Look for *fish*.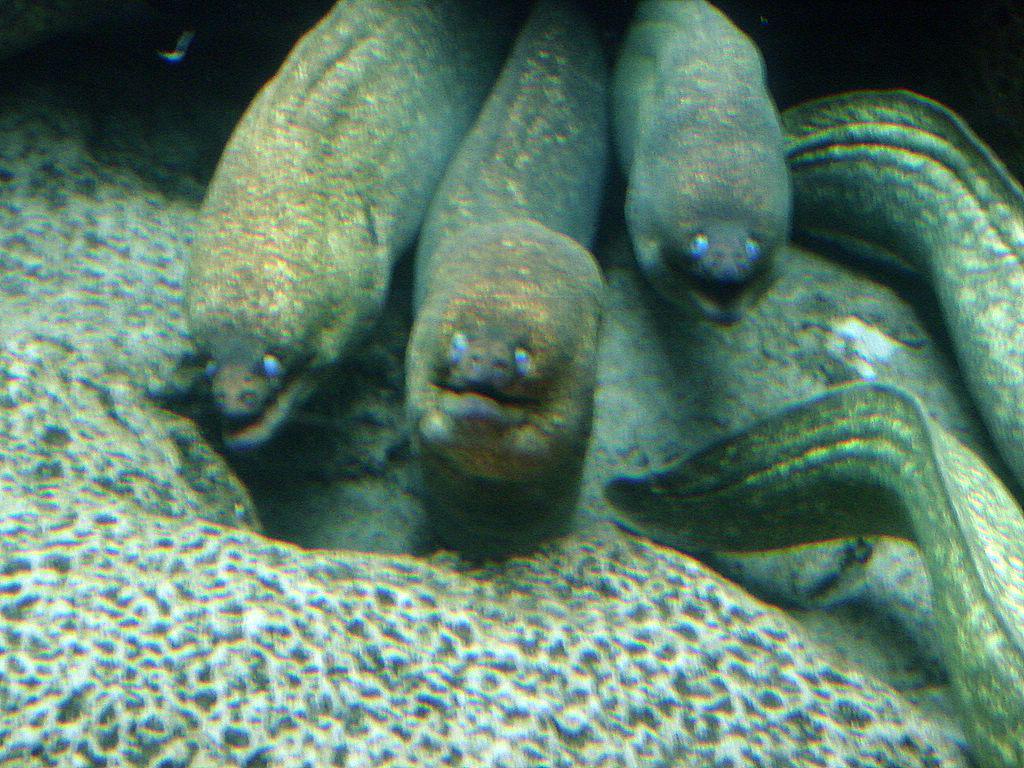
Found: 610, 0, 795, 322.
